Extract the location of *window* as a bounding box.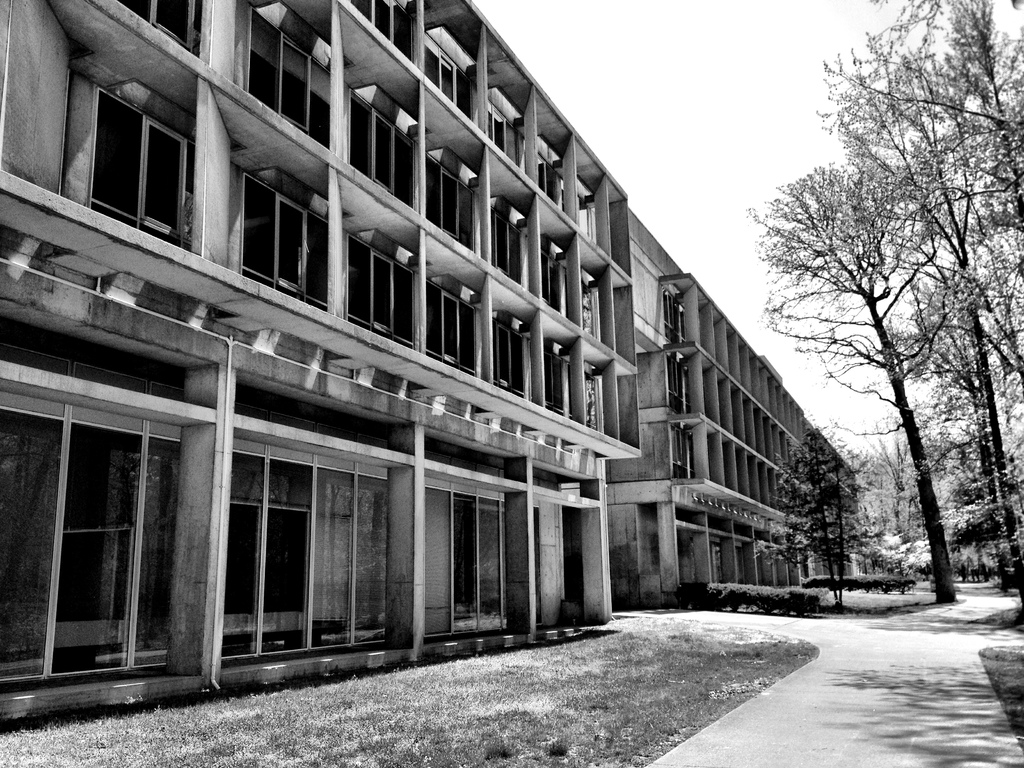
l=427, t=294, r=485, b=368.
